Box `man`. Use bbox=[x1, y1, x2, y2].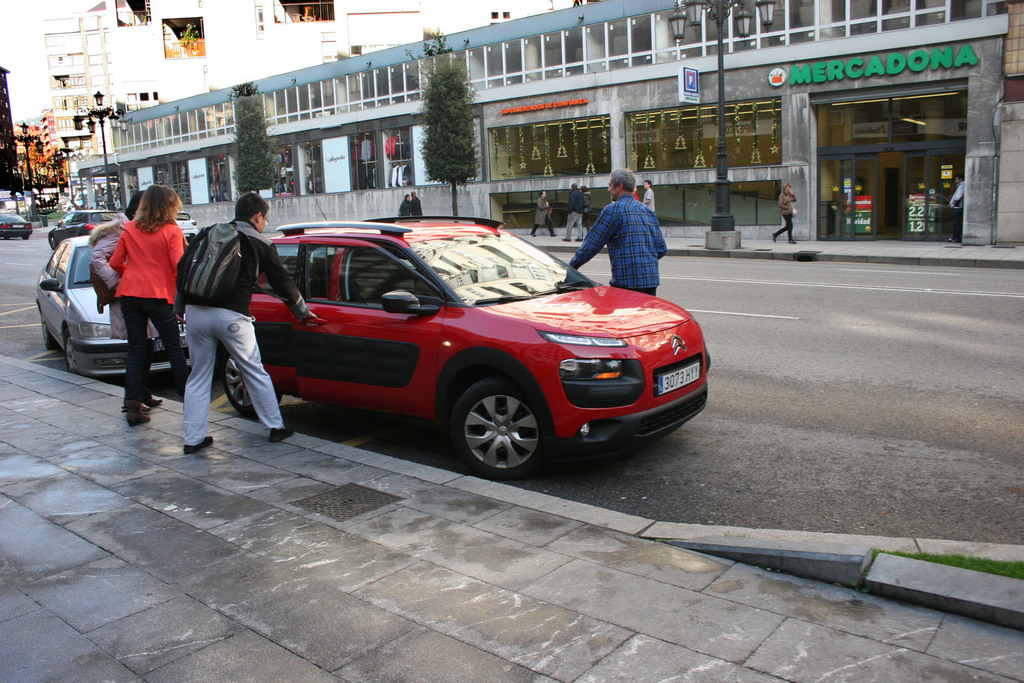
bbox=[563, 178, 586, 243].
